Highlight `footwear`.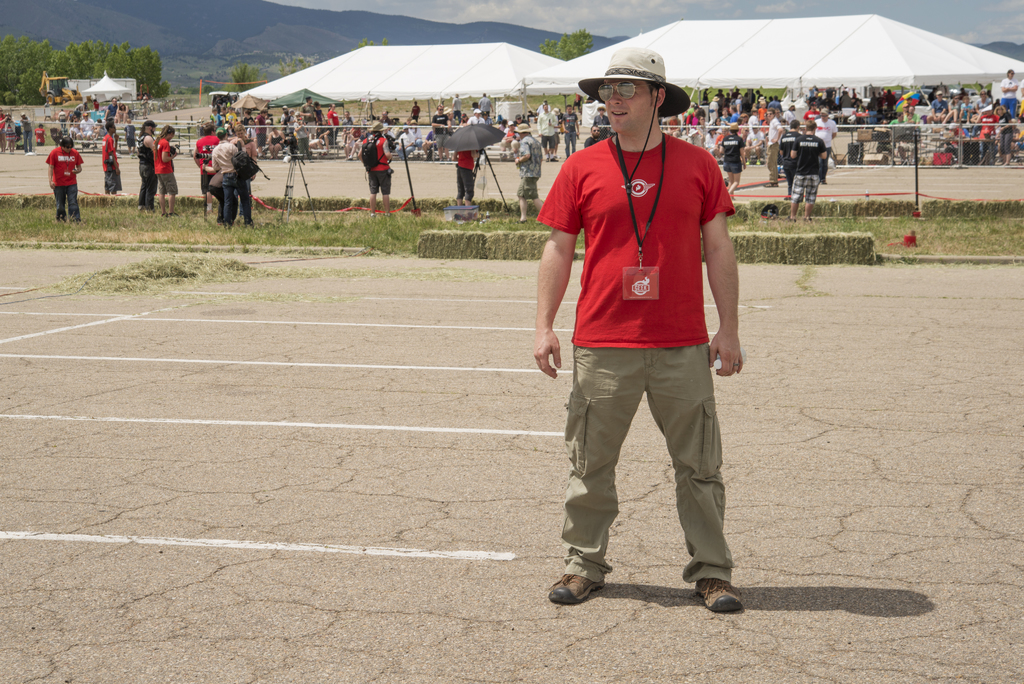
Highlighted region: (513, 221, 525, 227).
